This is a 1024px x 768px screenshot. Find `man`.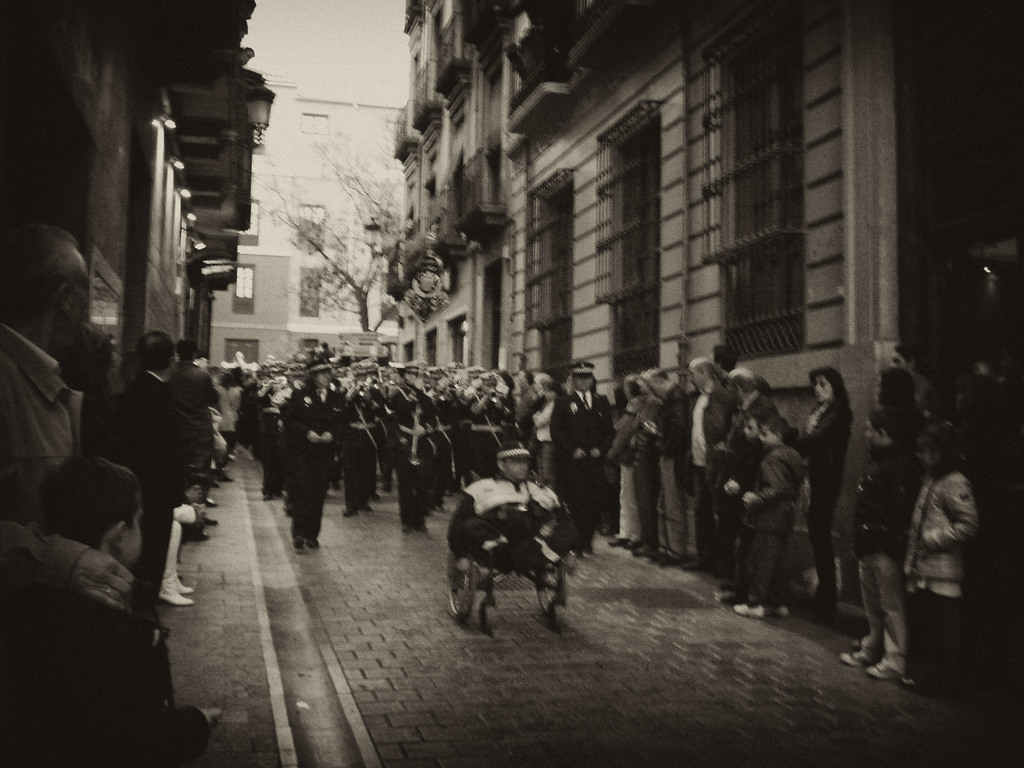
Bounding box: bbox=(708, 374, 785, 604).
